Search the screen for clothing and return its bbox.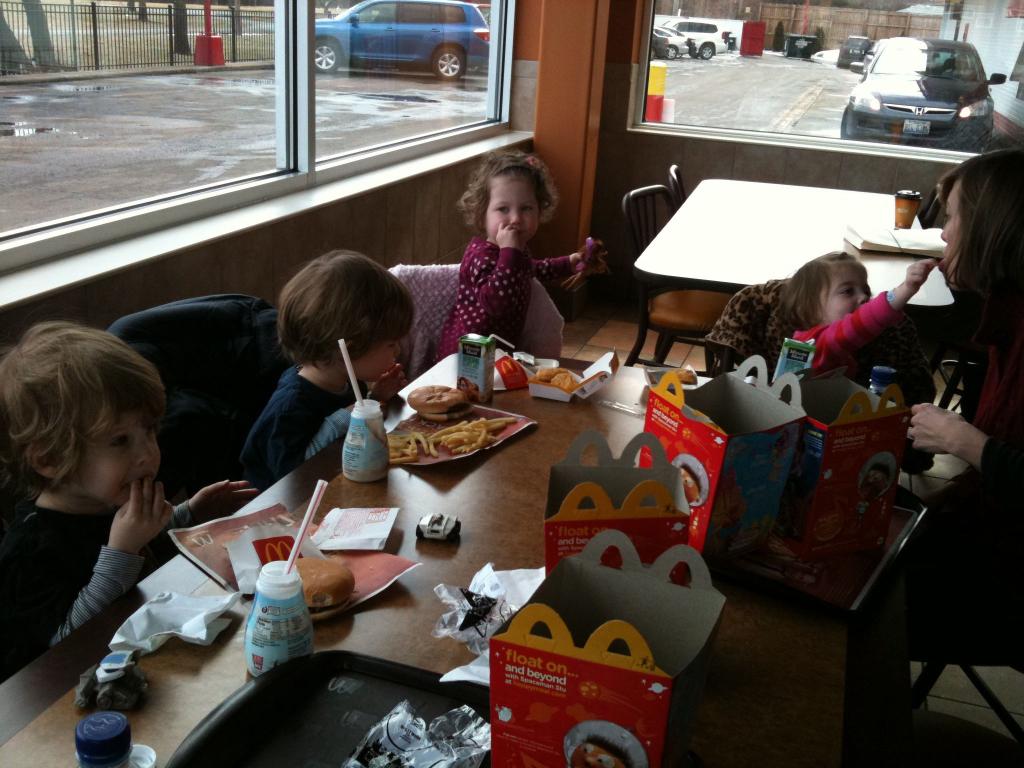
Found: <box>0,502,189,657</box>.
